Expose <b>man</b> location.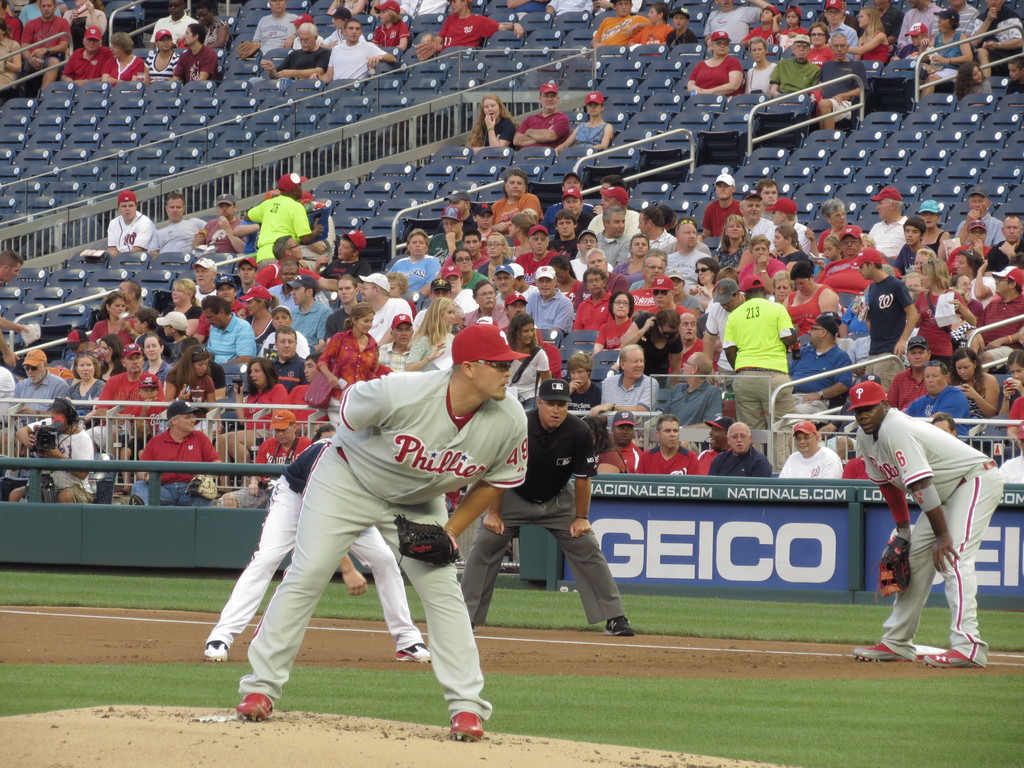
Exposed at bbox=[575, 203, 639, 277].
